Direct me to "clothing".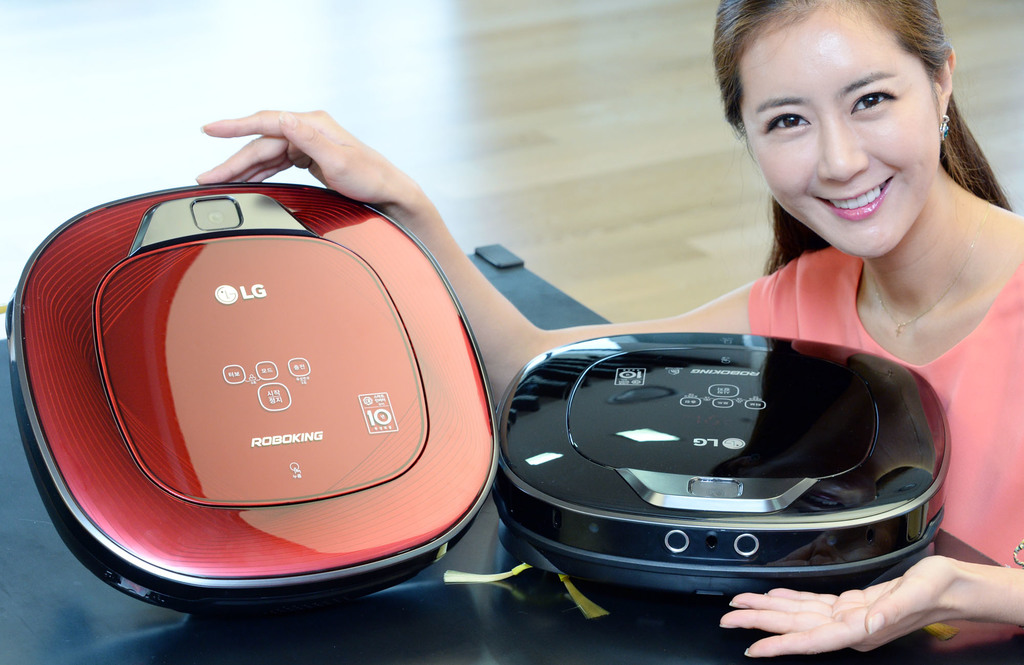
Direction: crop(746, 247, 1023, 664).
